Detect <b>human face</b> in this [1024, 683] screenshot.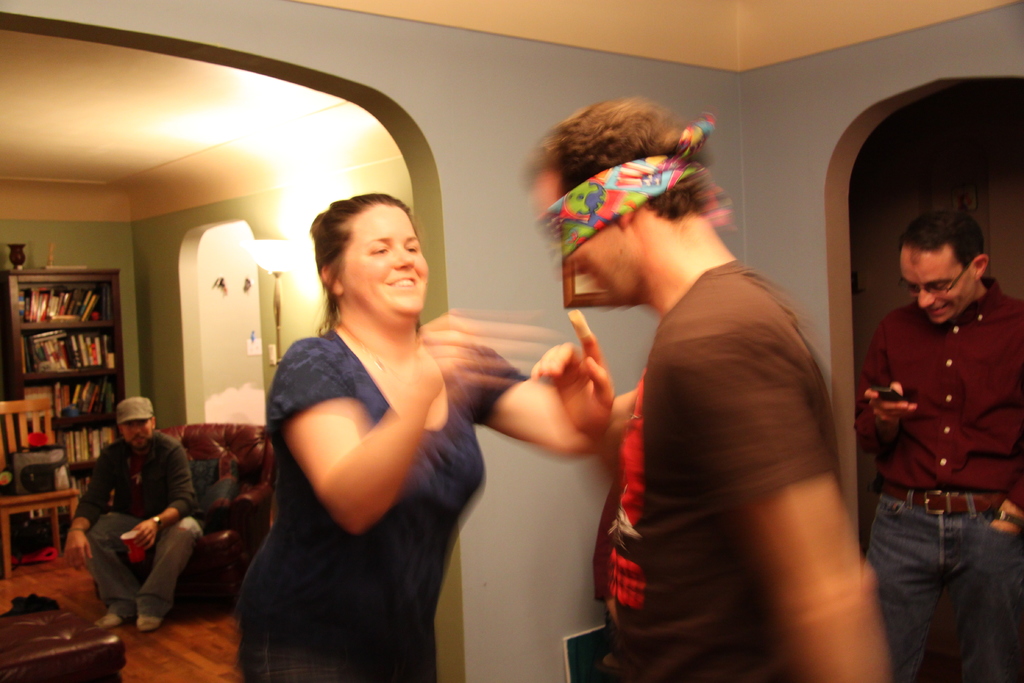
Detection: [534, 172, 631, 300].
